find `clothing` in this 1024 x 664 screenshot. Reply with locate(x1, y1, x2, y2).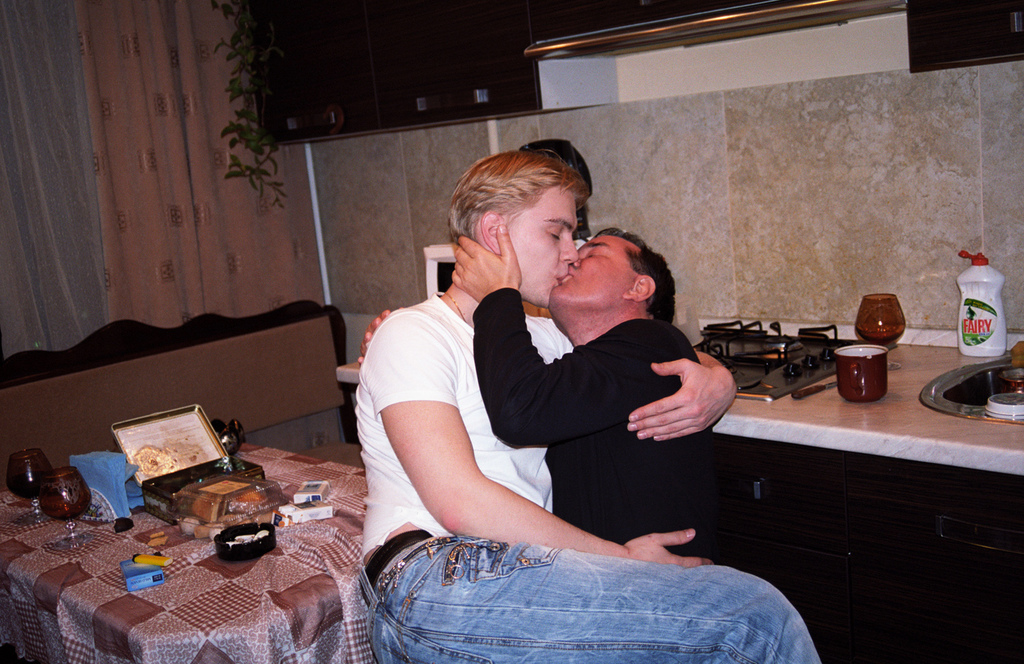
locate(341, 288, 560, 563).
